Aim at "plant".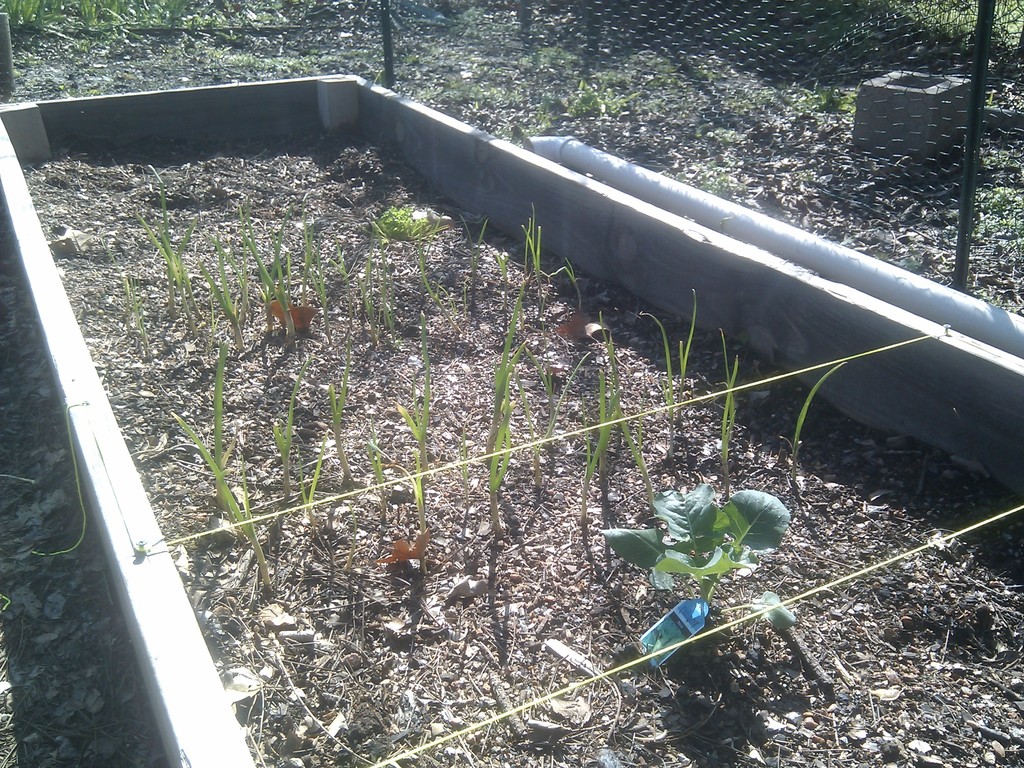
Aimed at bbox=(453, 257, 520, 552).
